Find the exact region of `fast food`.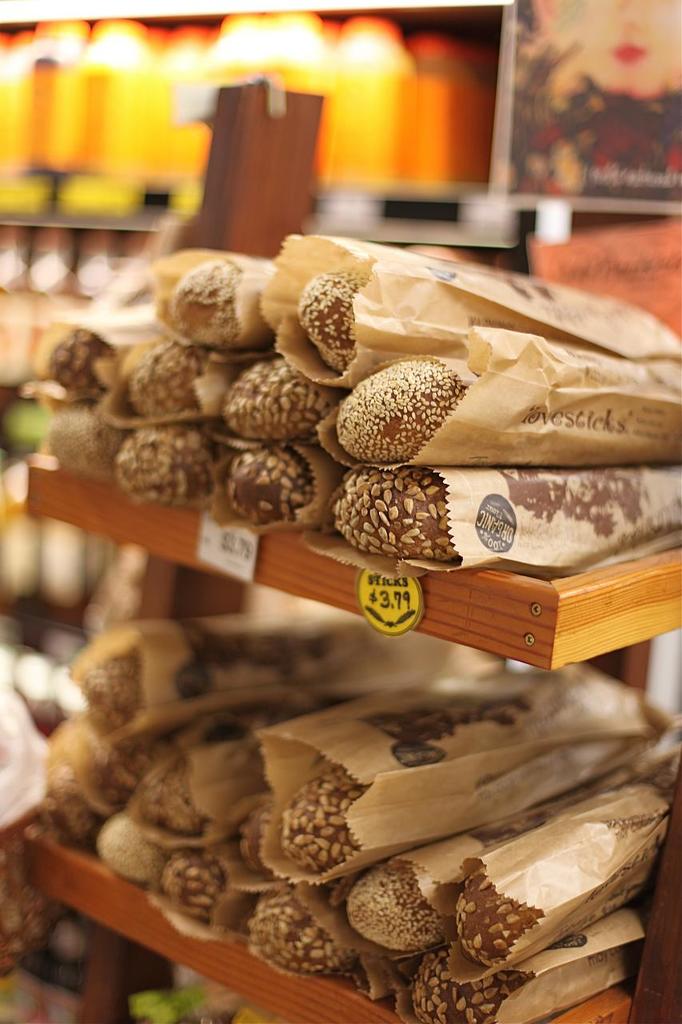
Exact region: BBox(45, 405, 134, 482).
